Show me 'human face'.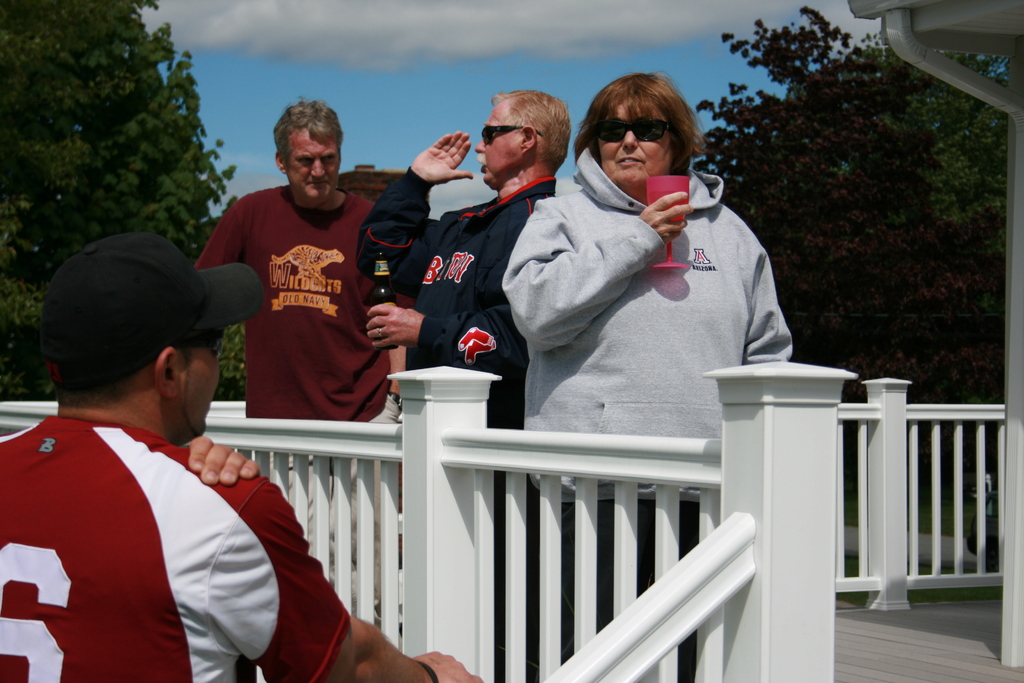
'human face' is here: 473 100 522 189.
